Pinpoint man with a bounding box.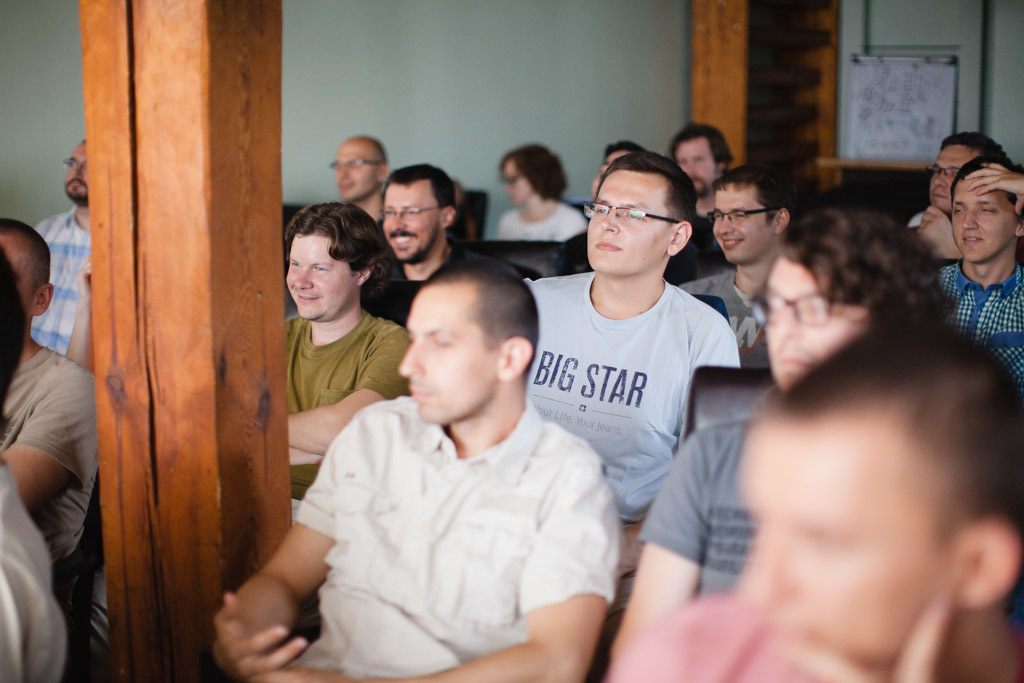
bbox=[562, 139, 647, 249].
